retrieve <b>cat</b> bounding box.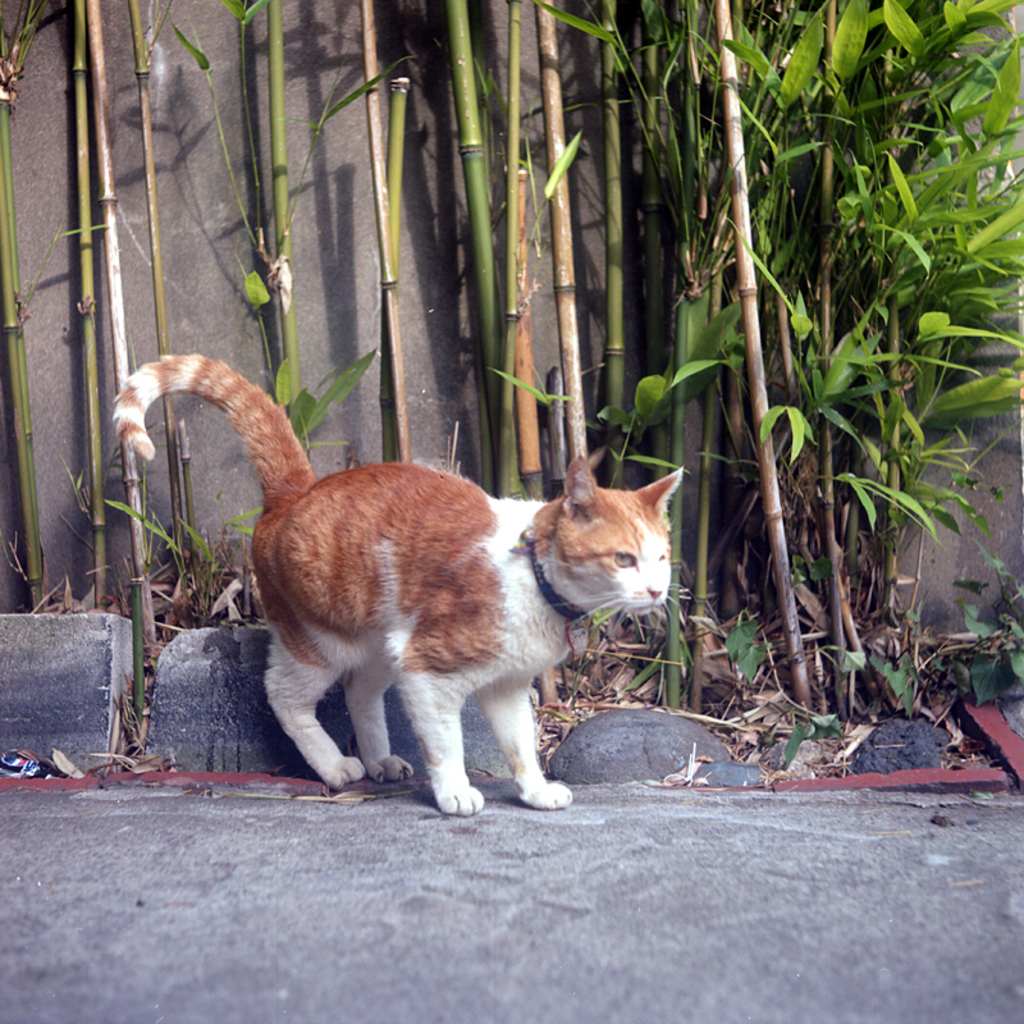
Bounding box: box=[105, 349, 686, 813].
